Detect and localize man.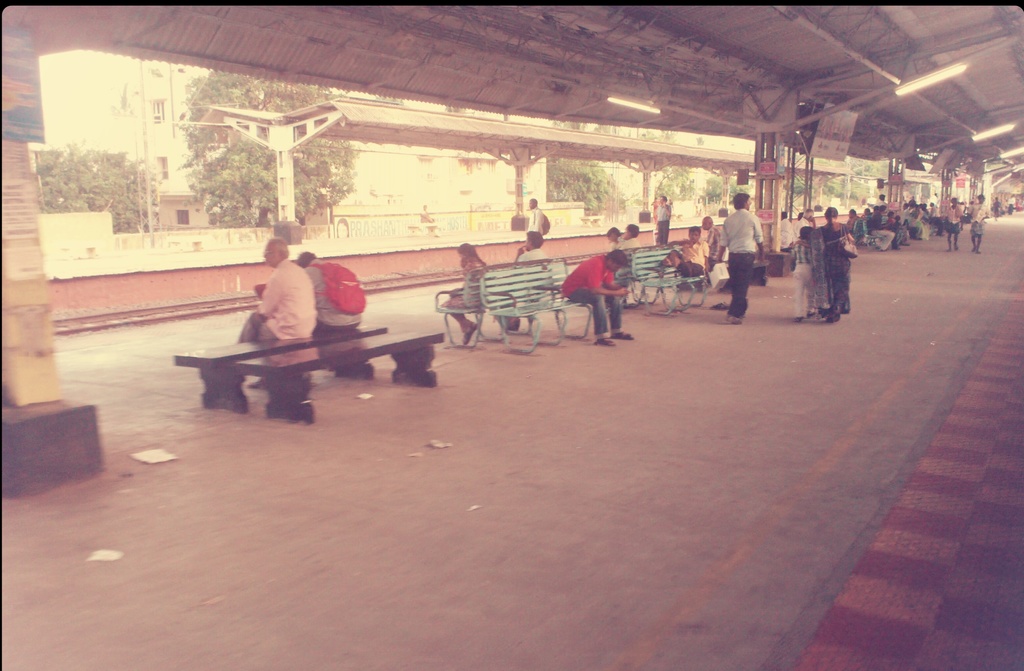
Localized at 438 238 490 349.
